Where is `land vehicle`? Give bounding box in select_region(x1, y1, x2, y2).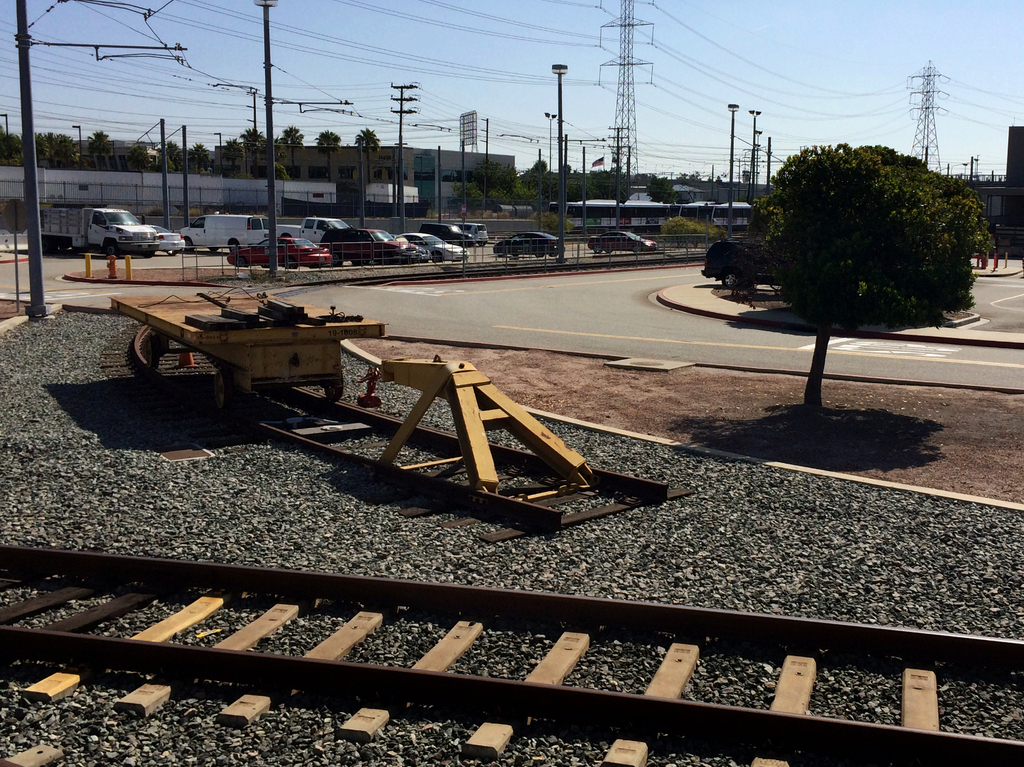
select_region(467, 224, 487, 242).
